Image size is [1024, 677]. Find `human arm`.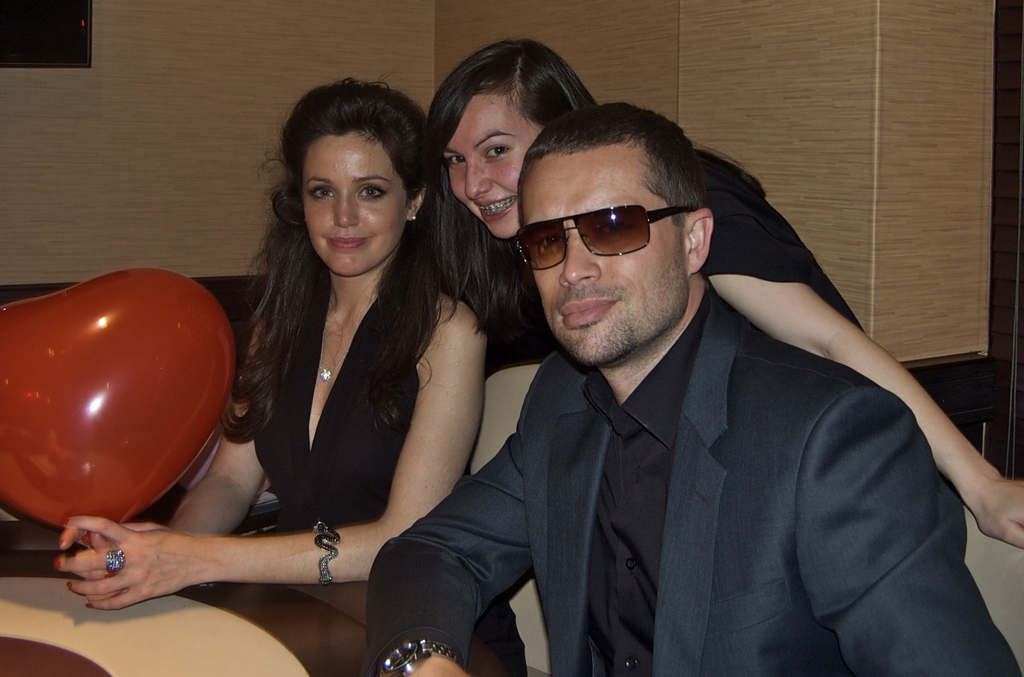
region(353, 374, 598, 676).
